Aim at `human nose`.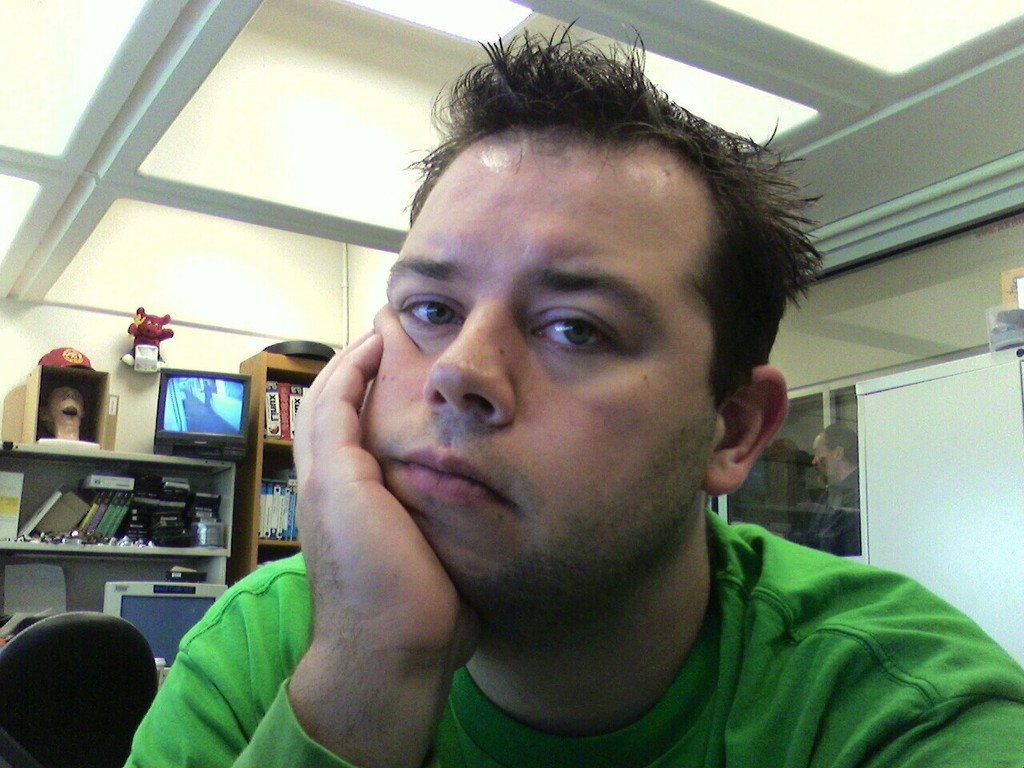
Aimed at rect(423, 295, 514, 429).
